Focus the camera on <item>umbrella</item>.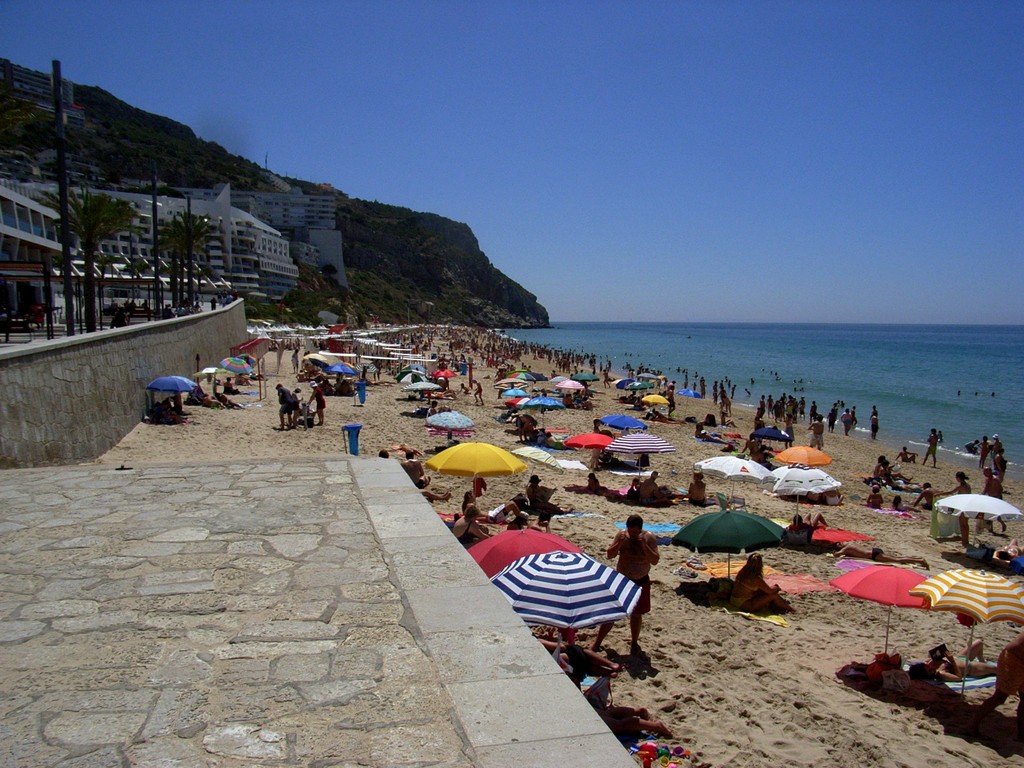
Focus region: (left=395, top=365, right=424, bottom=383).
